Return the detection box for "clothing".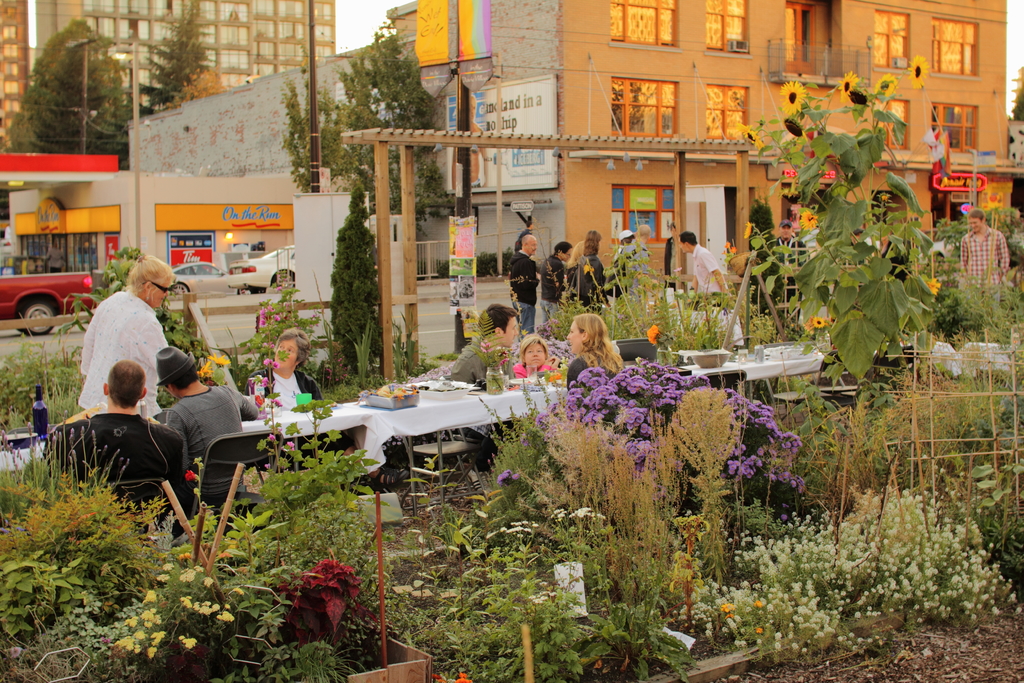
locate(573, 256, 602, 306).
